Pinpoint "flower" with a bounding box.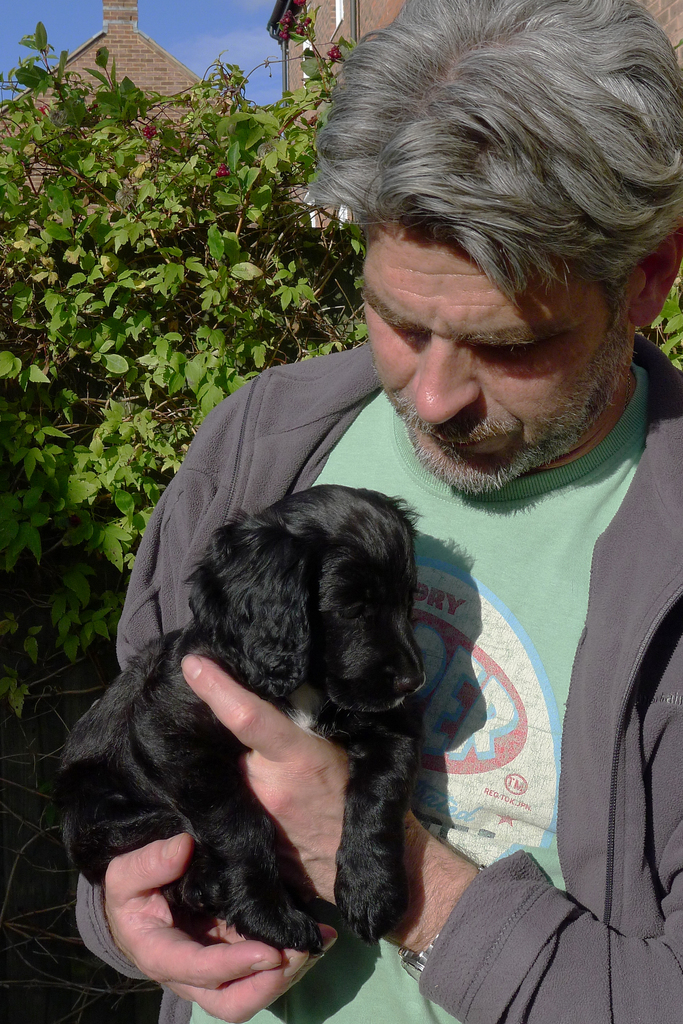
locate(283, 3, 311, 43).
